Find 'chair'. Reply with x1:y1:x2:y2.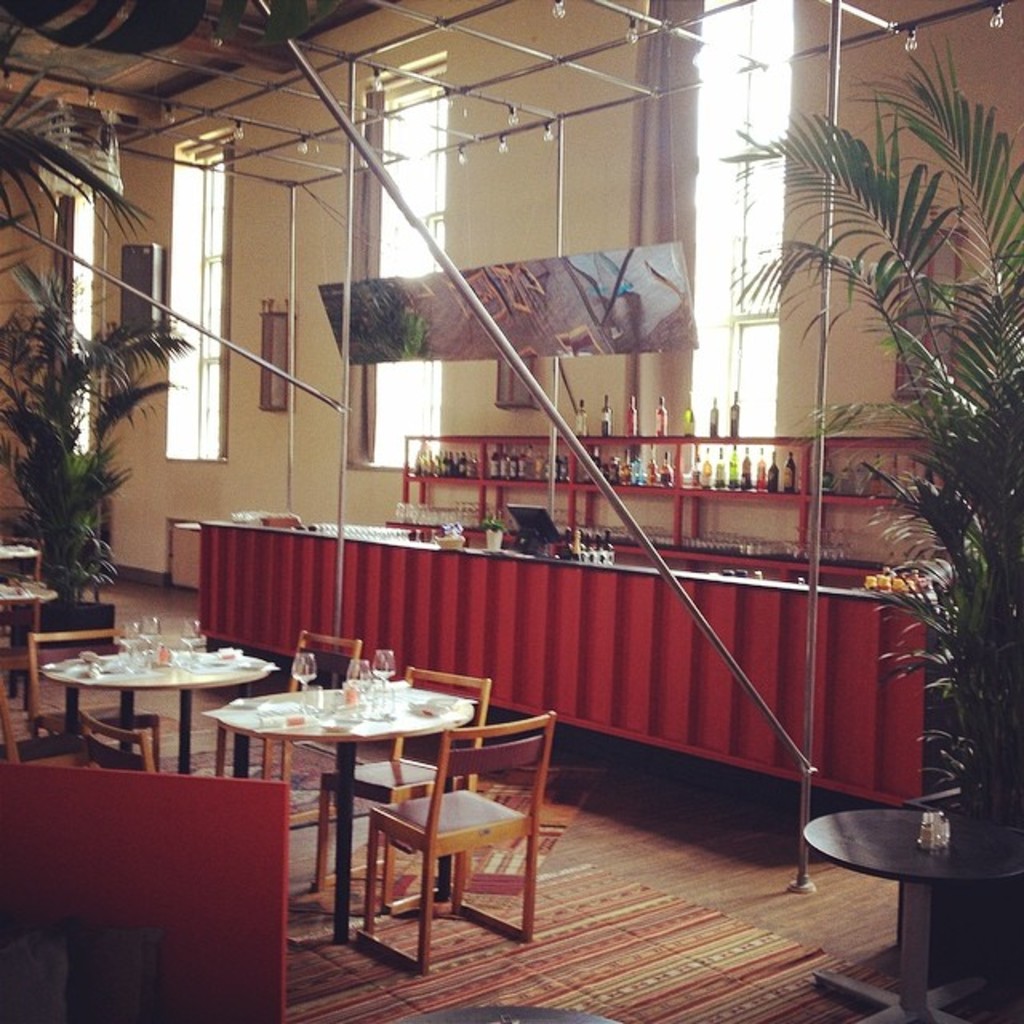
246:622:365:805.
